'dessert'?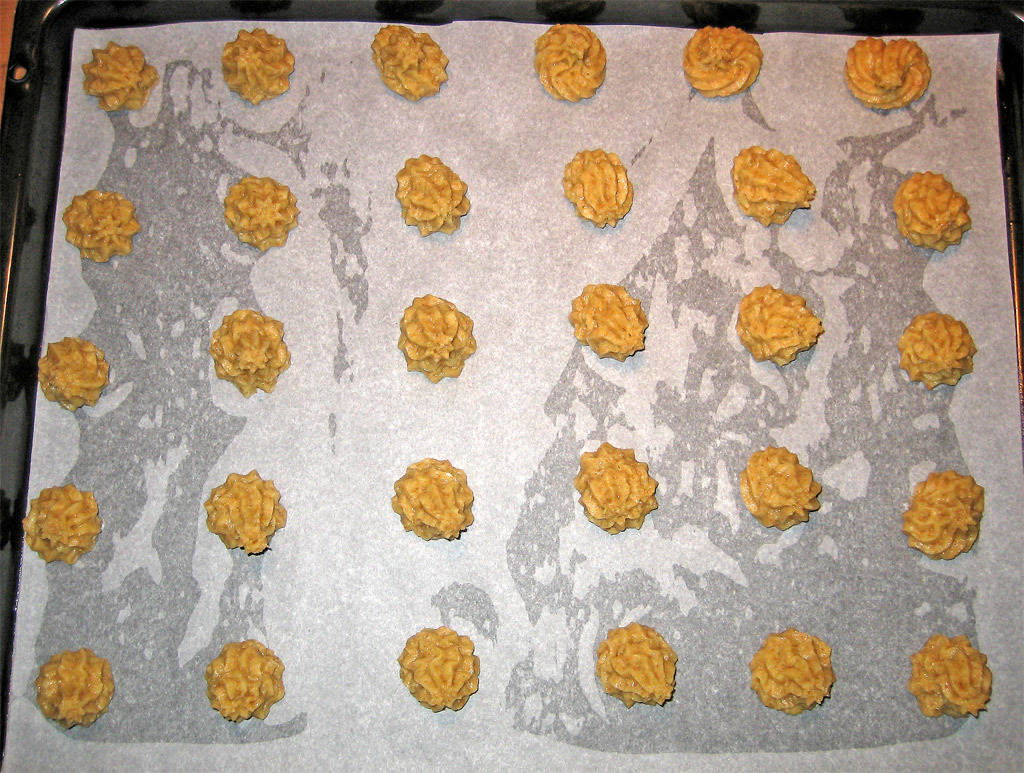
[left=726, top=272, right=814, bottom=367]
